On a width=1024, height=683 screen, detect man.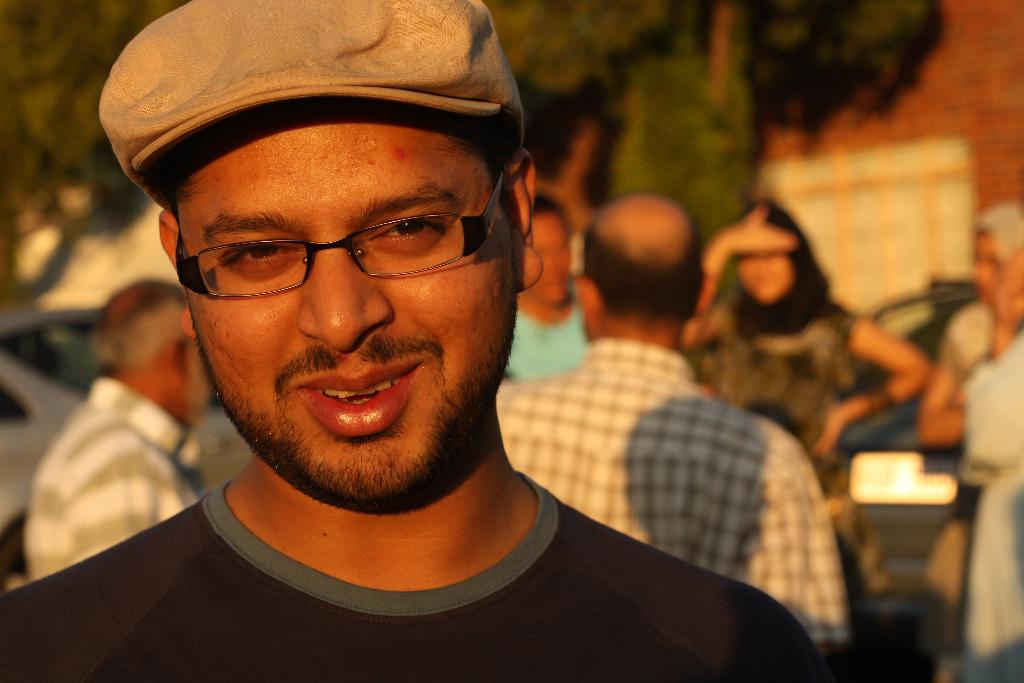
box=[15, 276, 215, 601].
